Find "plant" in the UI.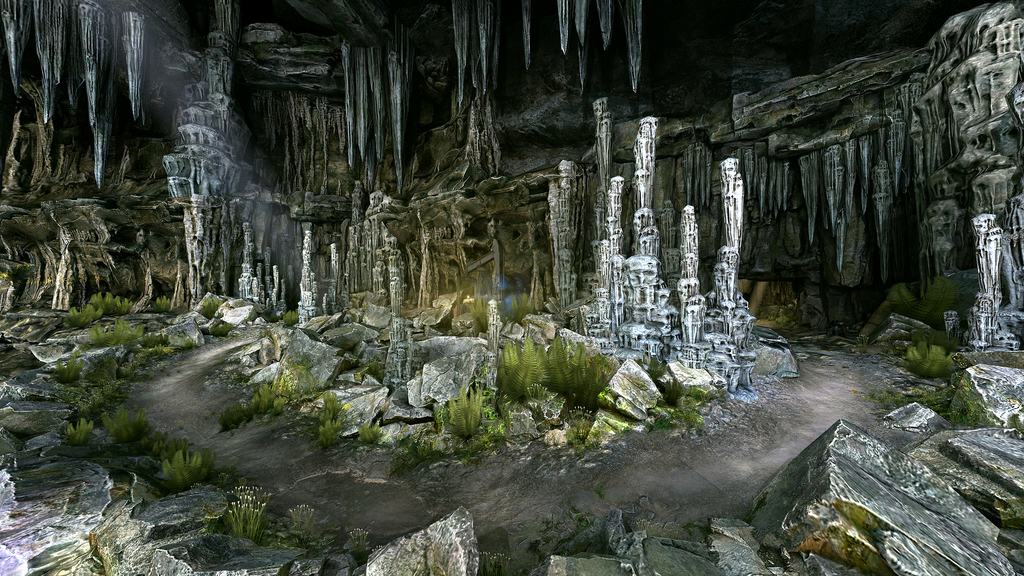
UI element at box(62, 285, 145, 330).
